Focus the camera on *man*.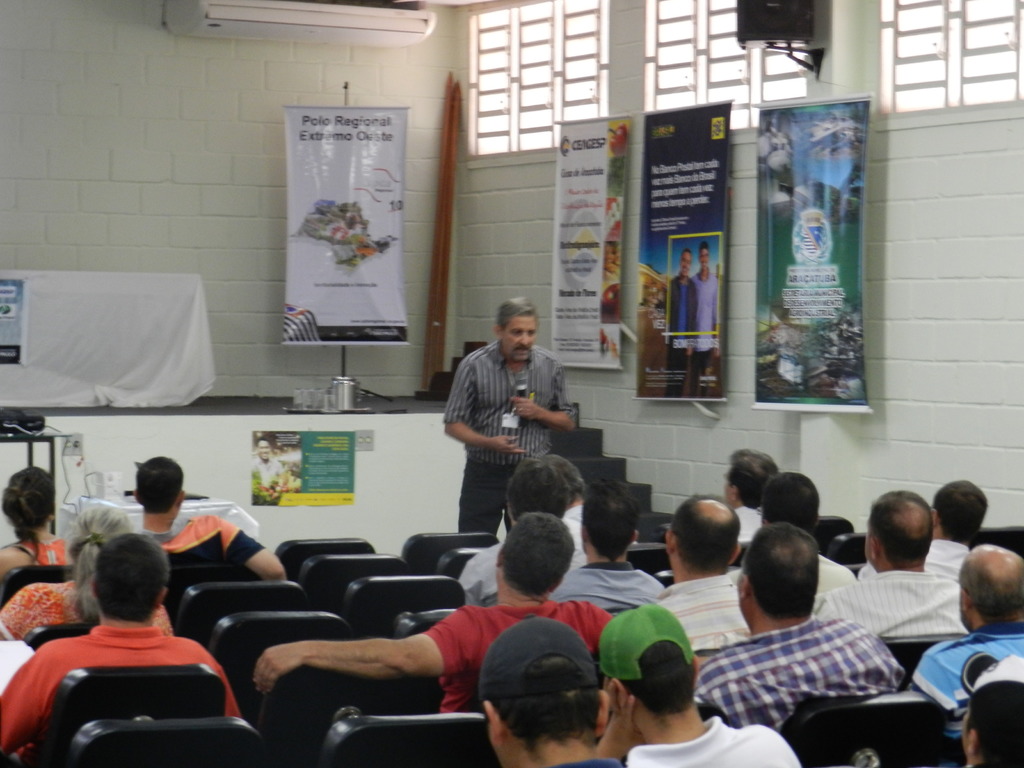
Focus region: bbox(595, 602, 806, 767).
